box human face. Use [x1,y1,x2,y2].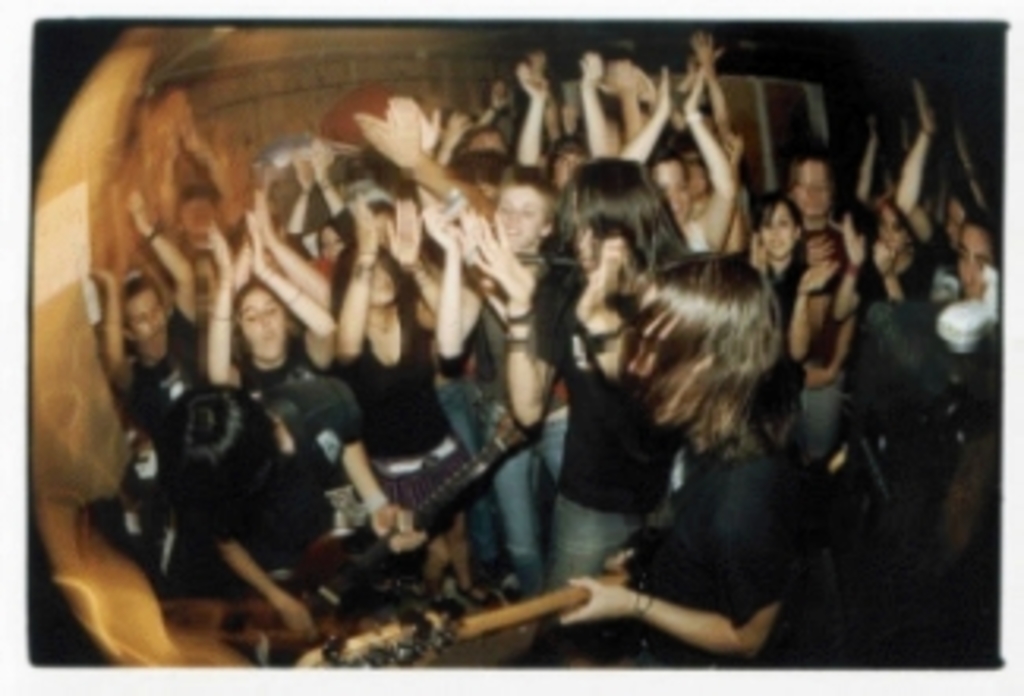
[315,224,343,258].
